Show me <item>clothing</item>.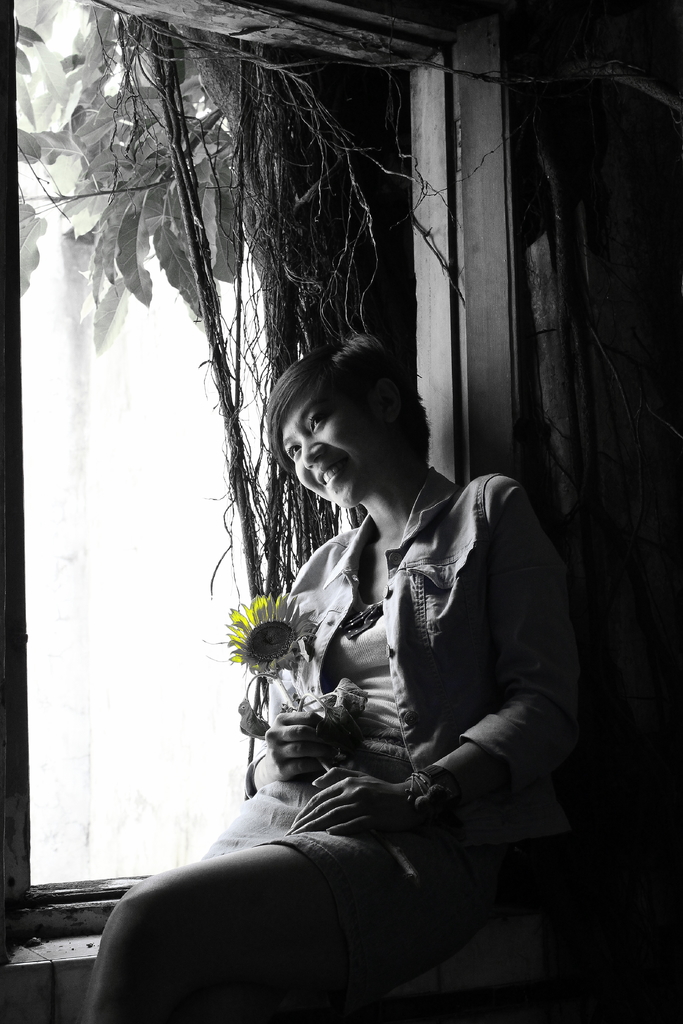
<item>clothing</item> is here: bbox=[236, 417, 582, 924].
